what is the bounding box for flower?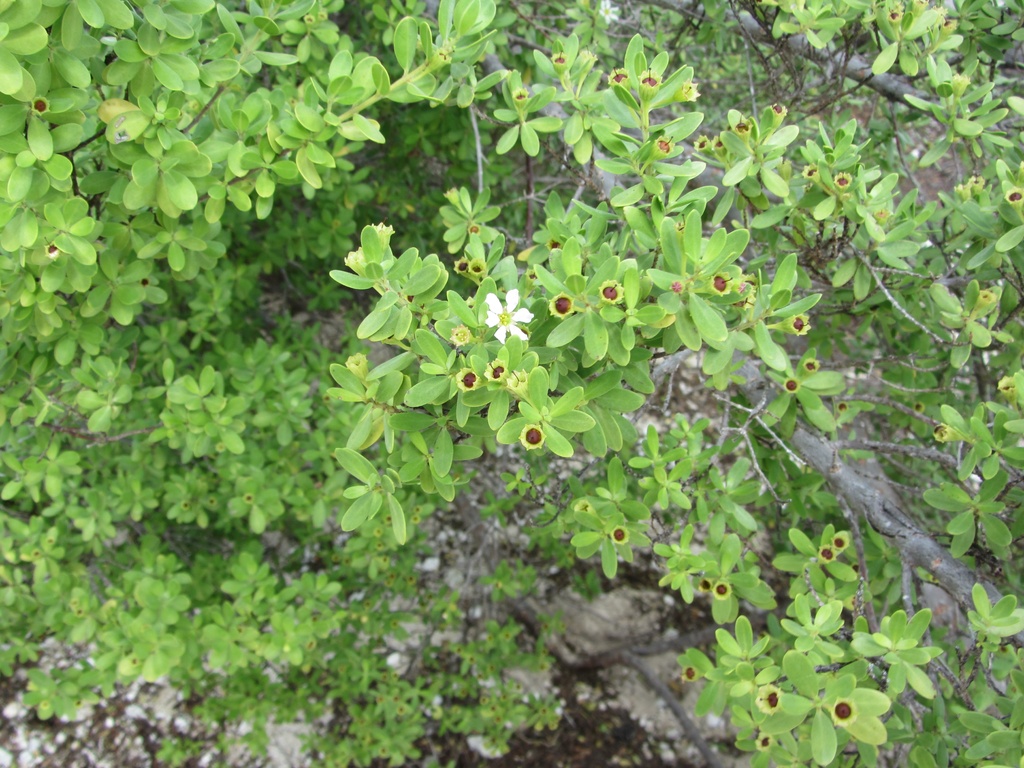
[685, 664, 701, 684].
